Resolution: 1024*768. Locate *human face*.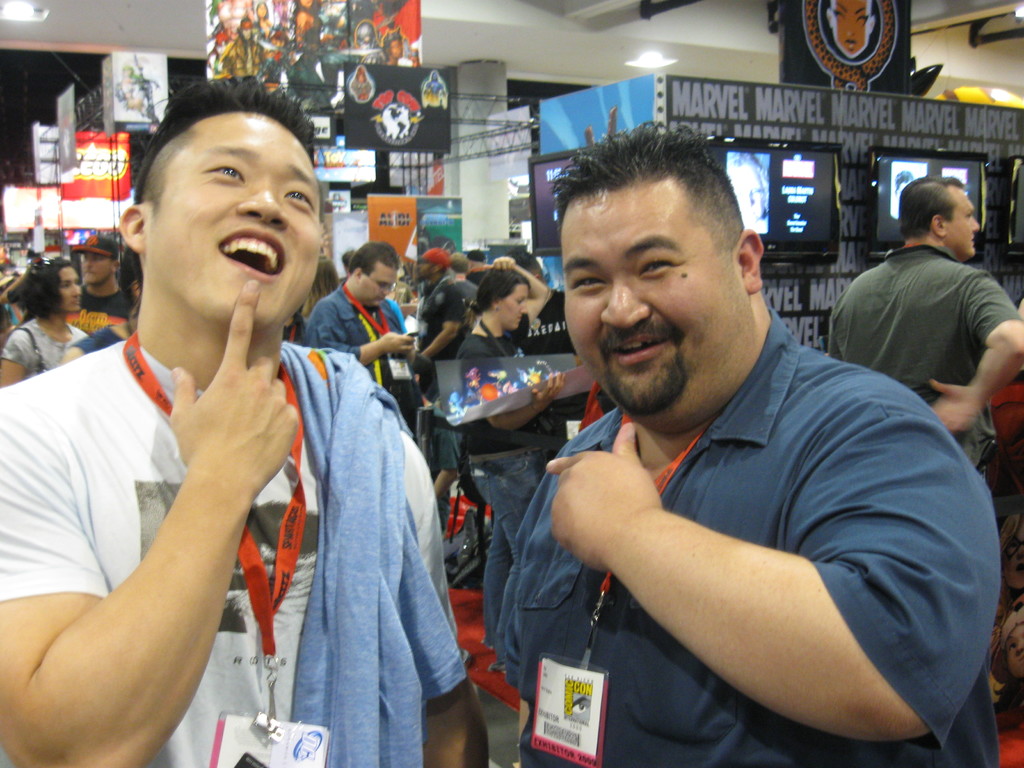
box(157, 120, 324, 326).
